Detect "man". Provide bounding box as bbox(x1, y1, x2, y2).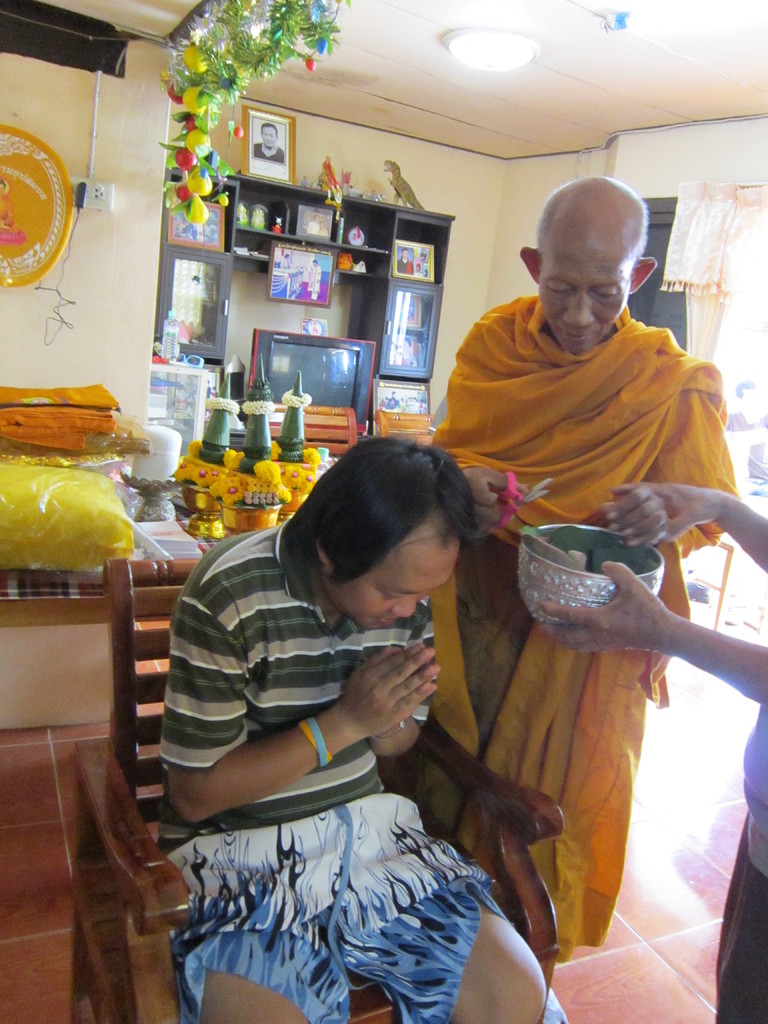
bbox(301, 257, 321, 301).
